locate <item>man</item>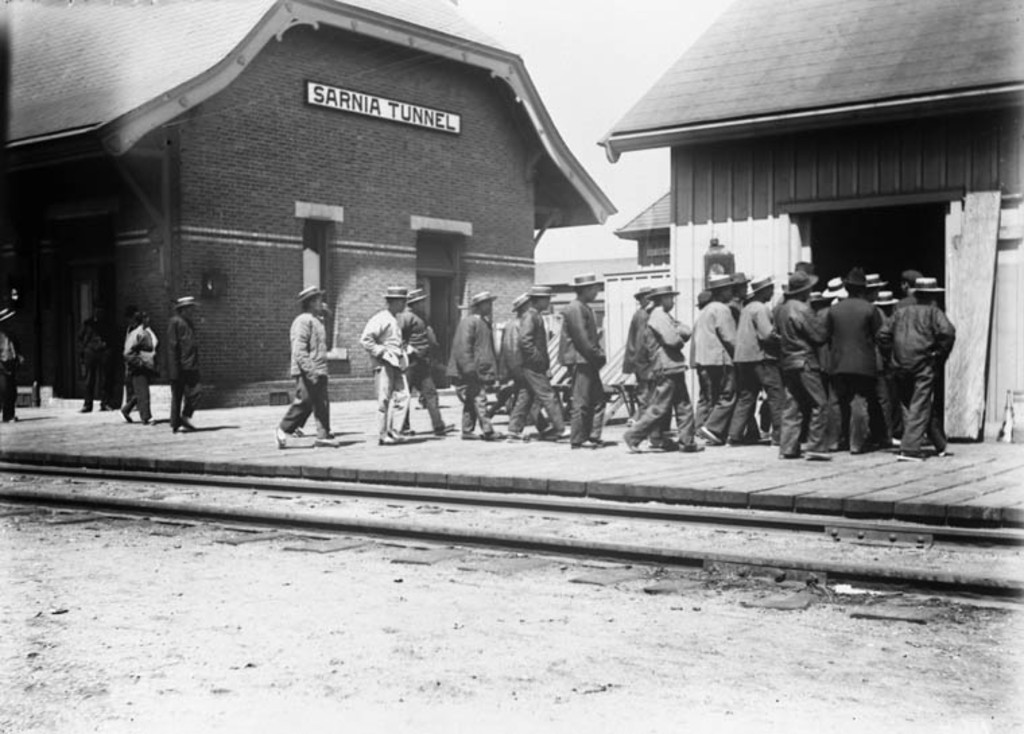
rect(358, 286, 420, 447)
